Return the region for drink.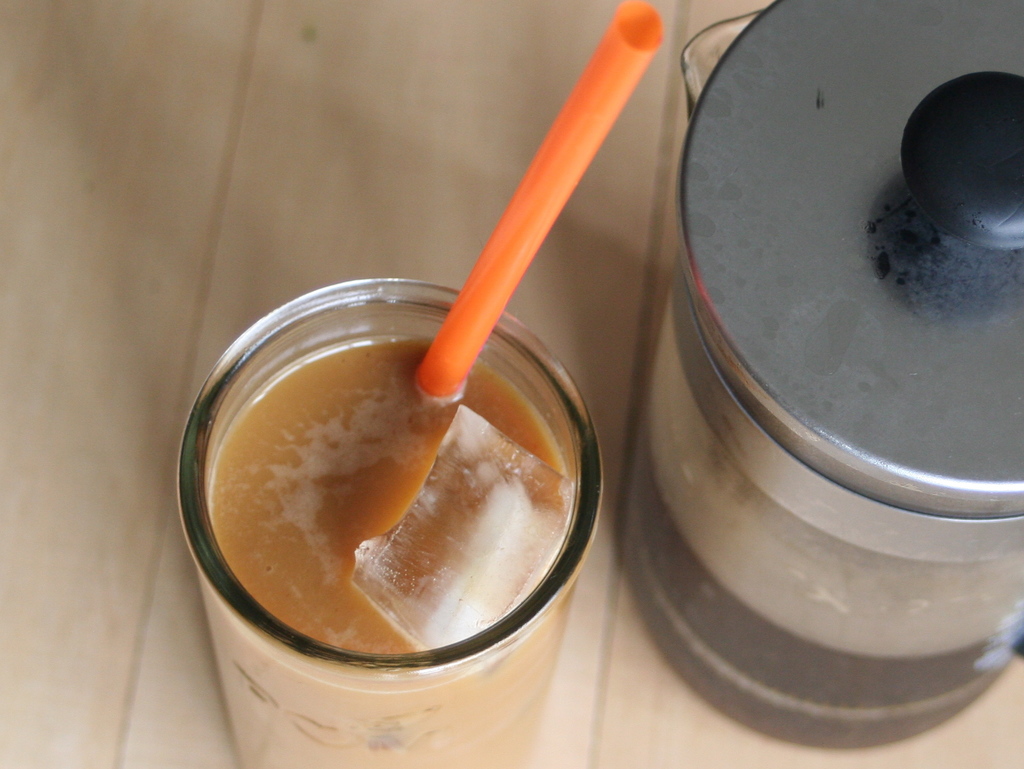
158 300 599 731.
